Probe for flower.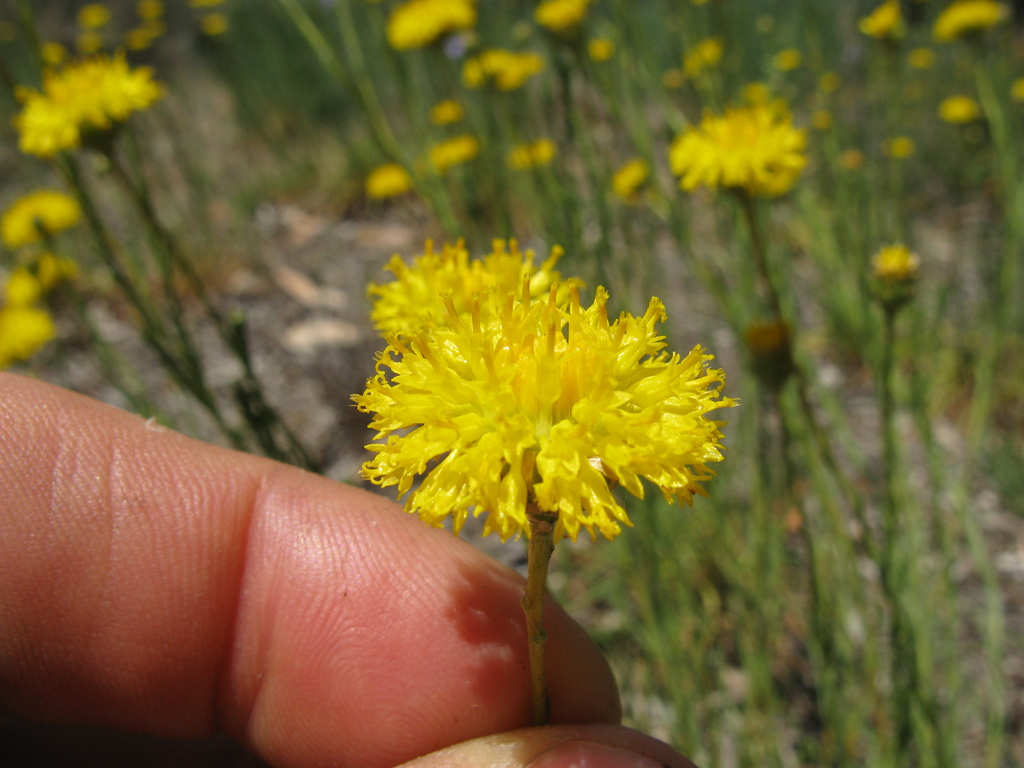
Probe result: <bbox>360, 270, 734, 556</bbox>.
